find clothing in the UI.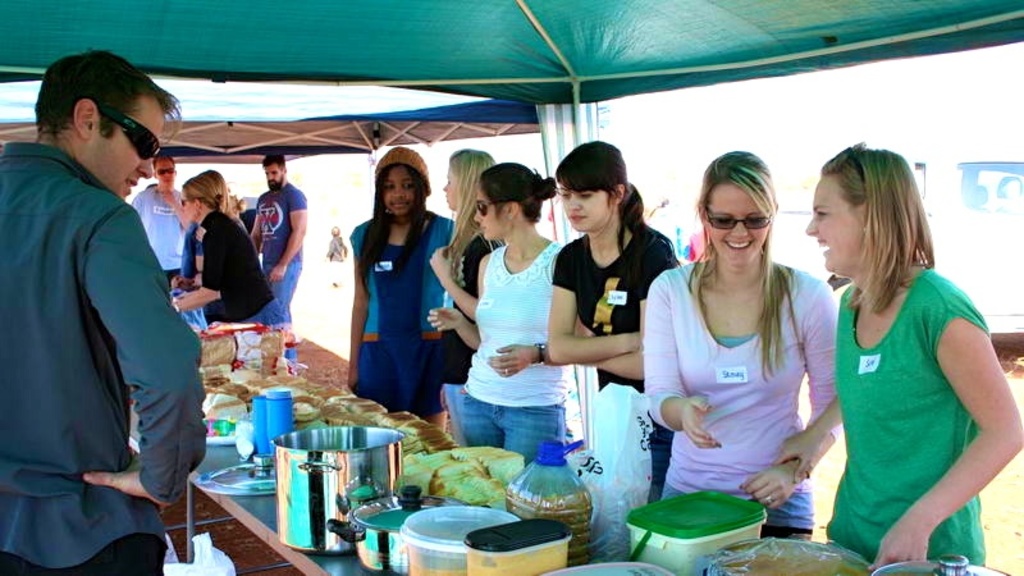
UI element at 641 268 837 539.
